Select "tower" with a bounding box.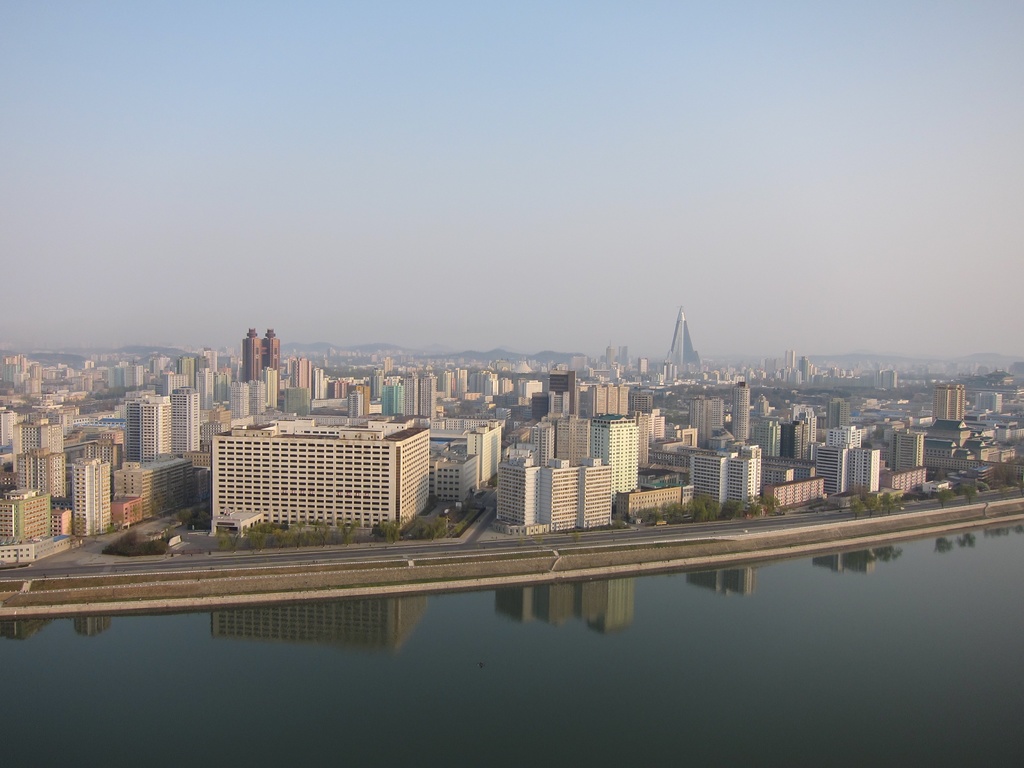
237 326 284 371.
